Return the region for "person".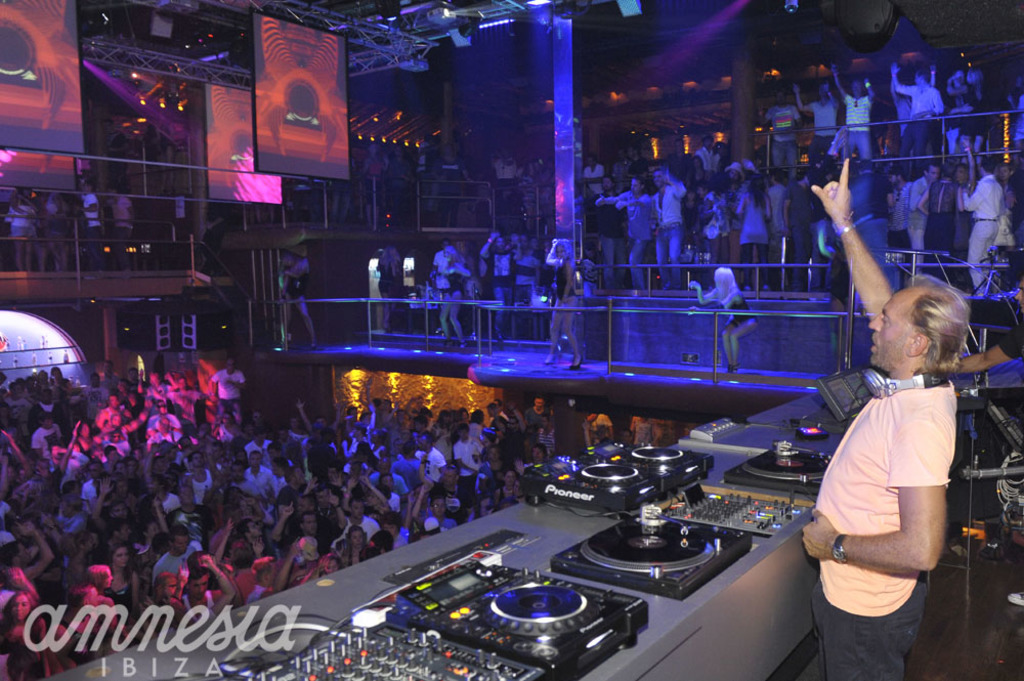
429,243,477,348.
